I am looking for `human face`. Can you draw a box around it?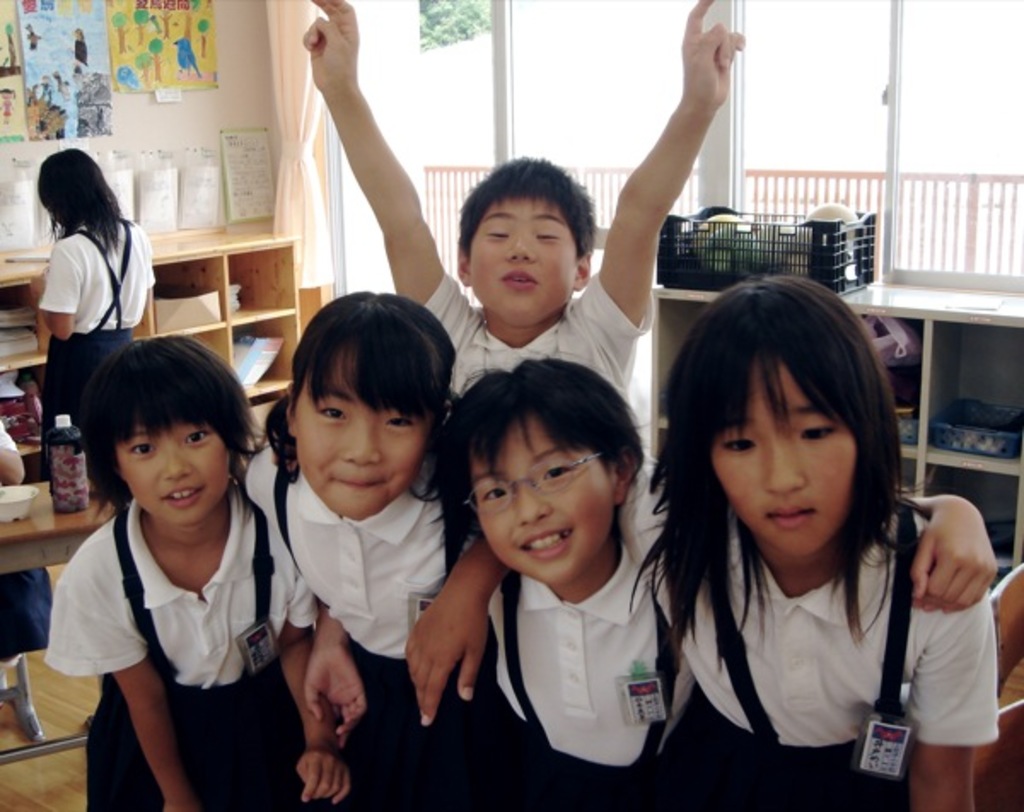
Sure, the bounding box is box=[290, 346, 435, 517].
